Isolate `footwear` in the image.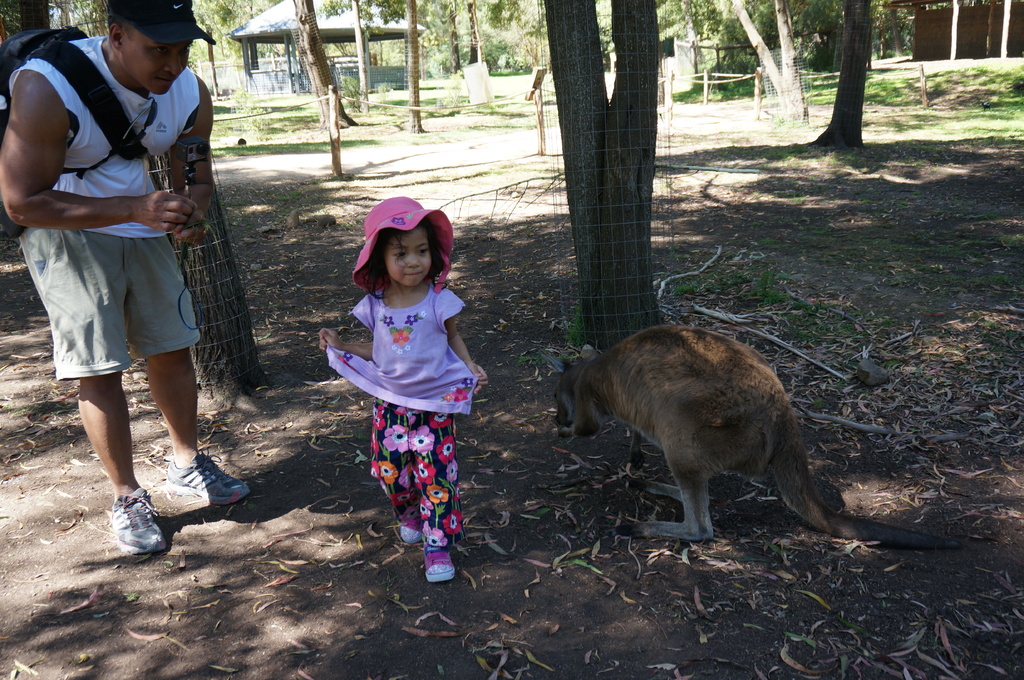
Isolated region: [422,542,455,584].
